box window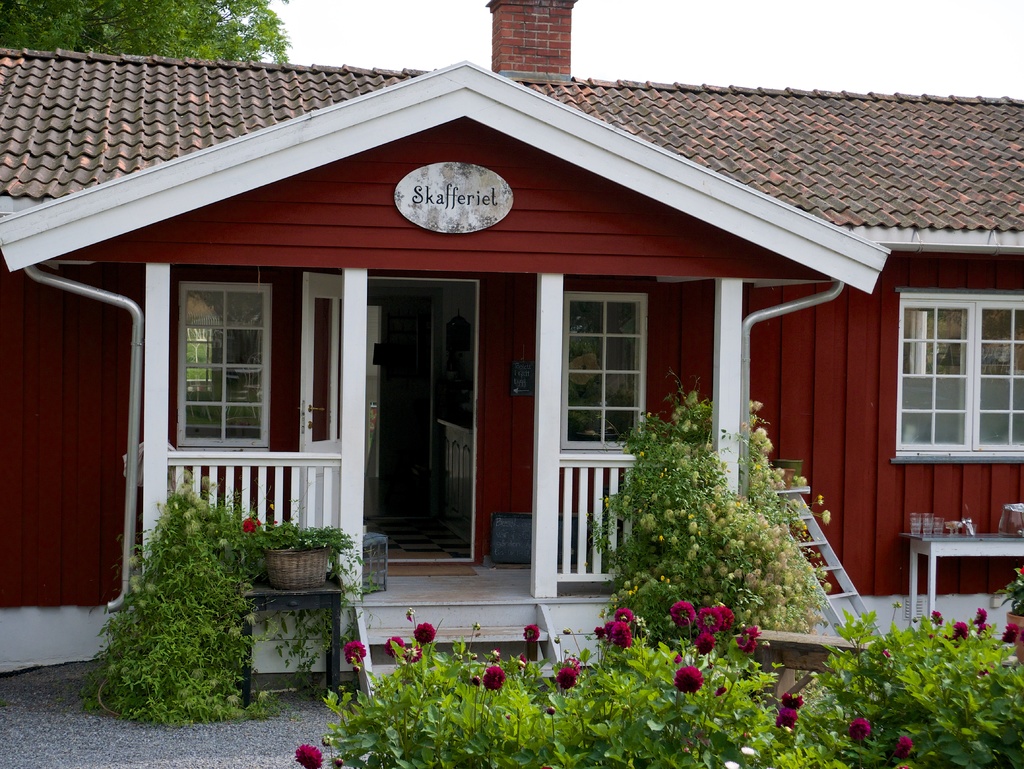
166,258,281,463
